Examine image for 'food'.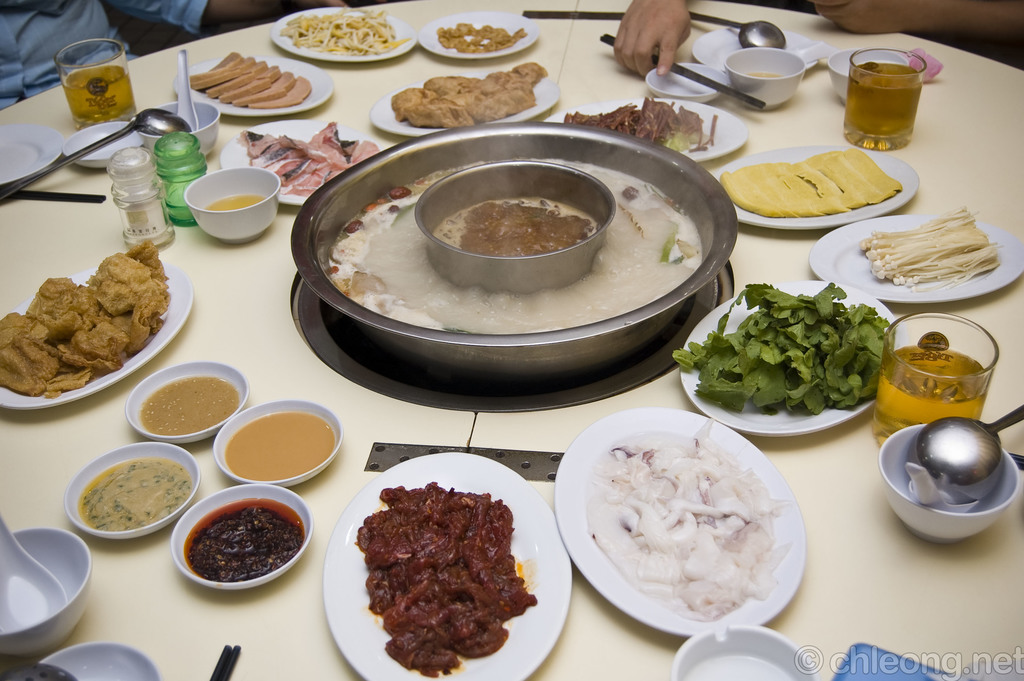
Examination result: <bbox>209, 409, 336, 477</bbox>.
